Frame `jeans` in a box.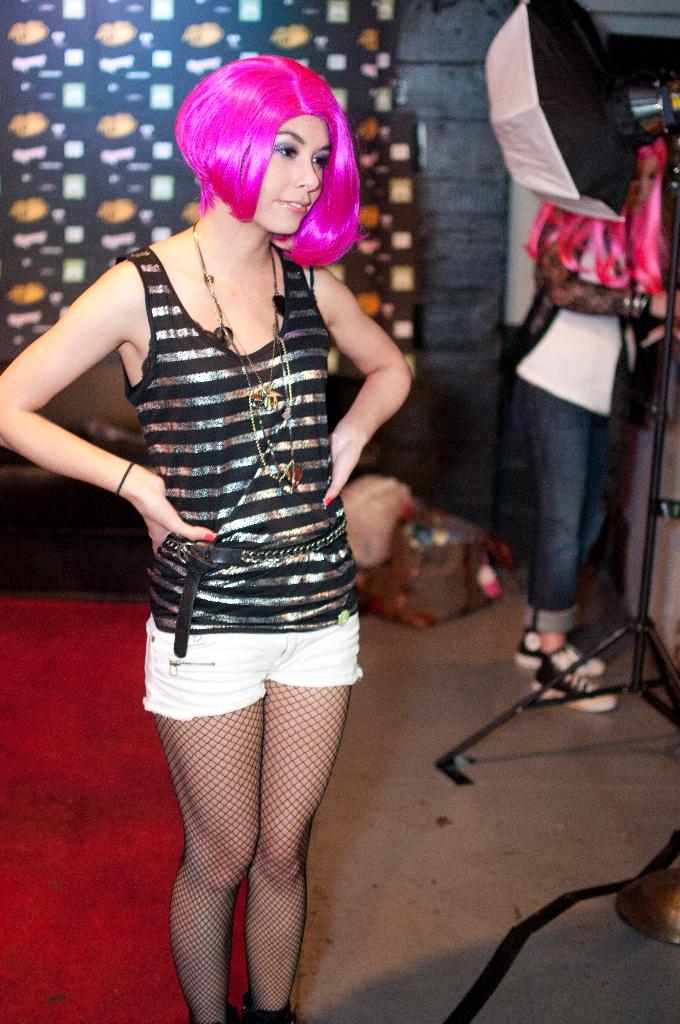
l=135, t=610, r=366, b=717.
